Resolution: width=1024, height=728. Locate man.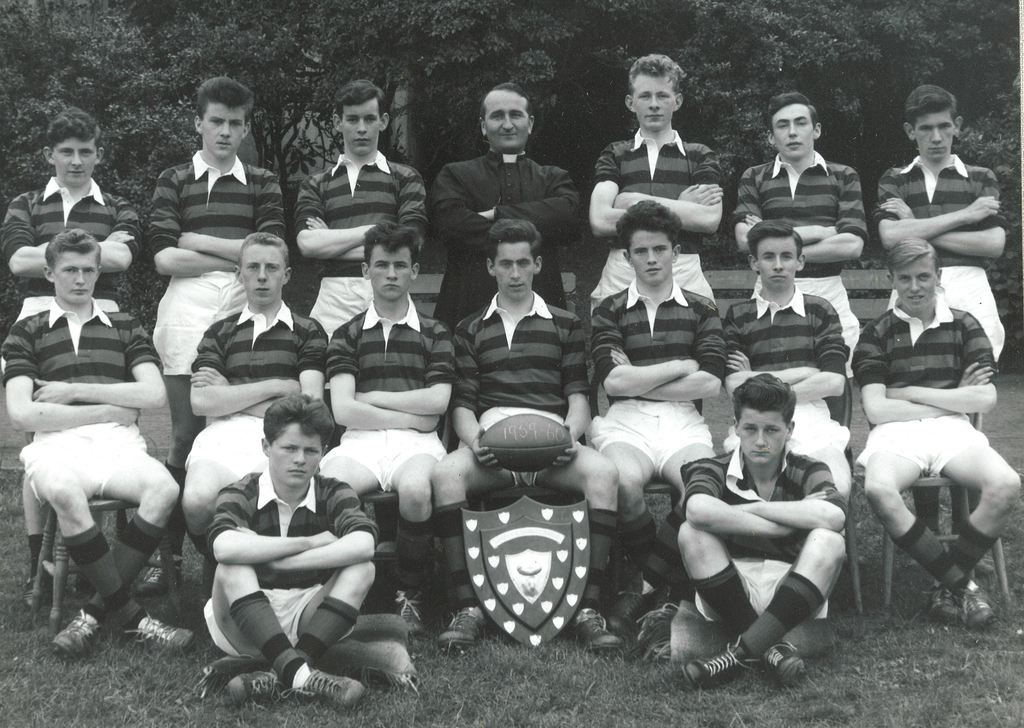
296, 86, 422, 351.
